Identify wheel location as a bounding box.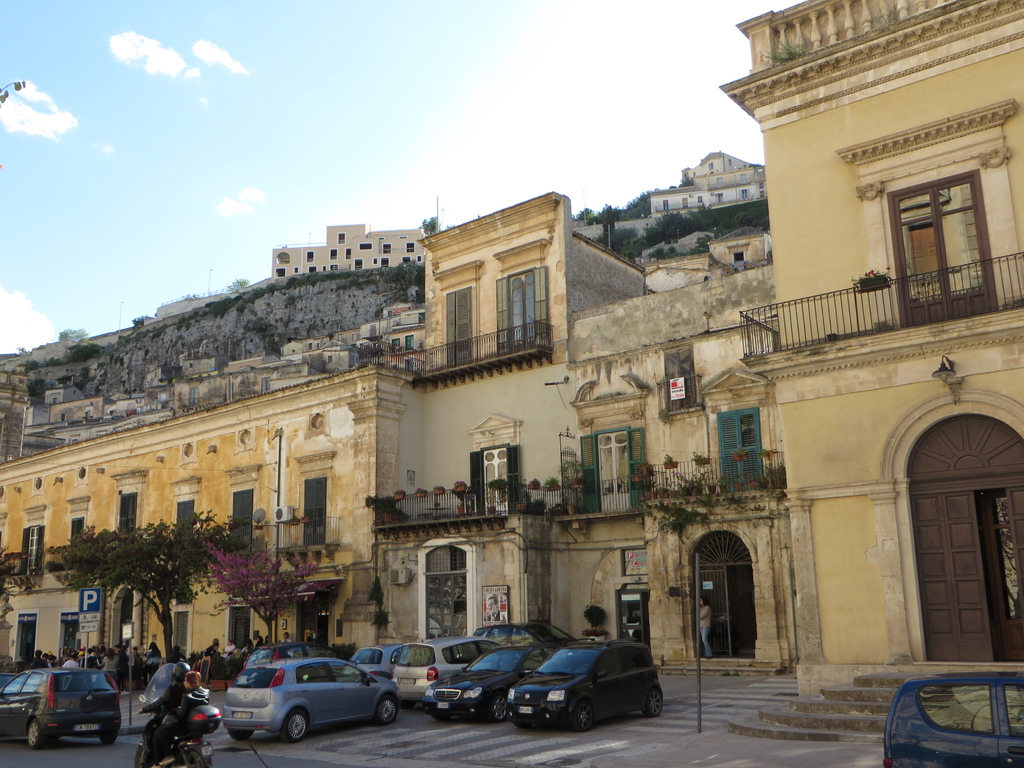
locate(24, 720, 45, 749).
